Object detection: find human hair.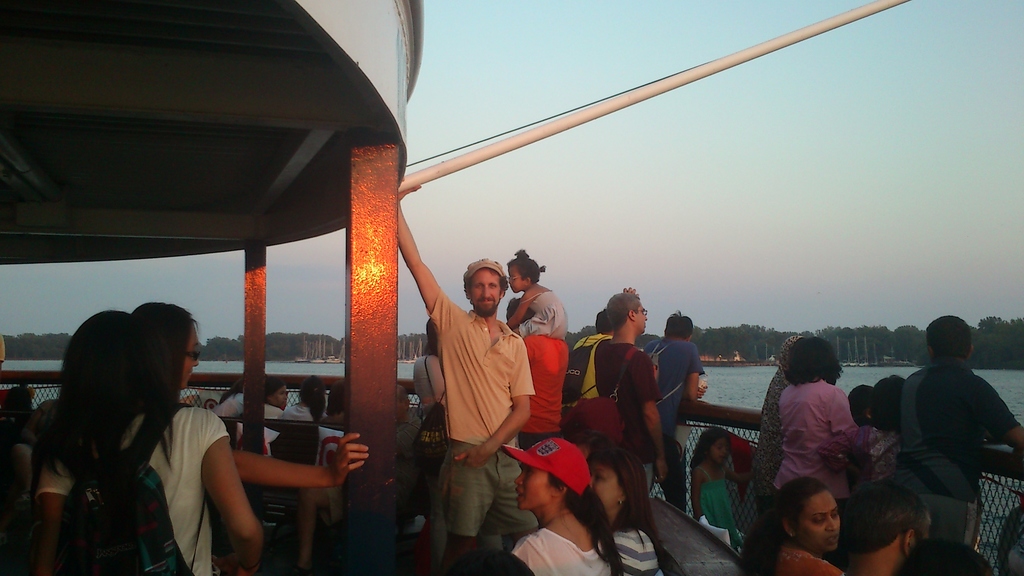
box=[842, 481, 934, 561].
